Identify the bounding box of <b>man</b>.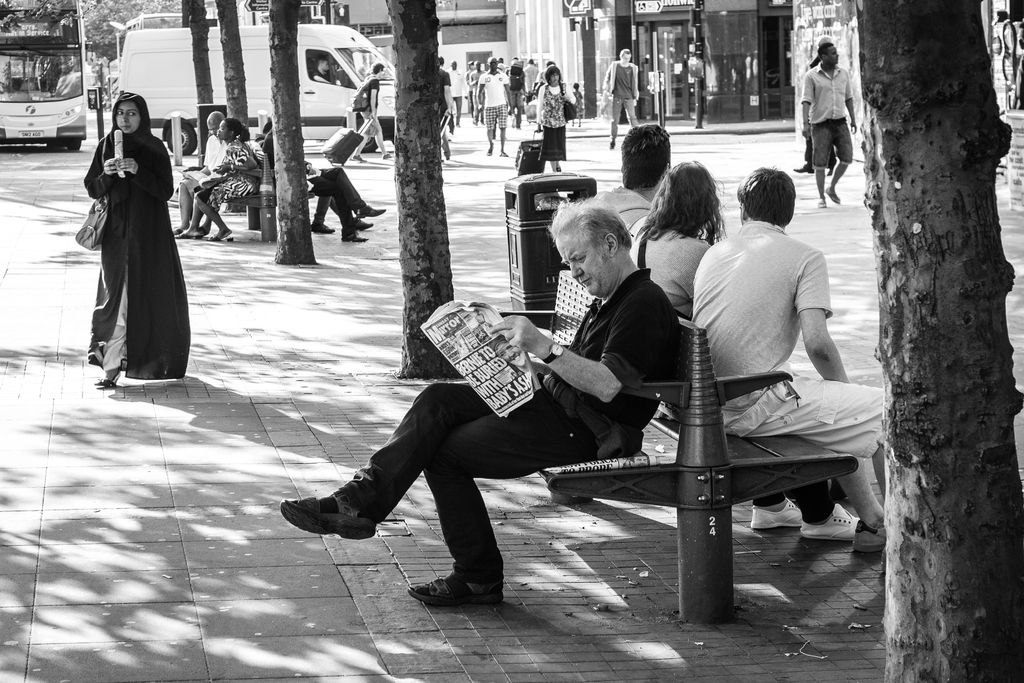
select_region(349, 248, 787, 595).
